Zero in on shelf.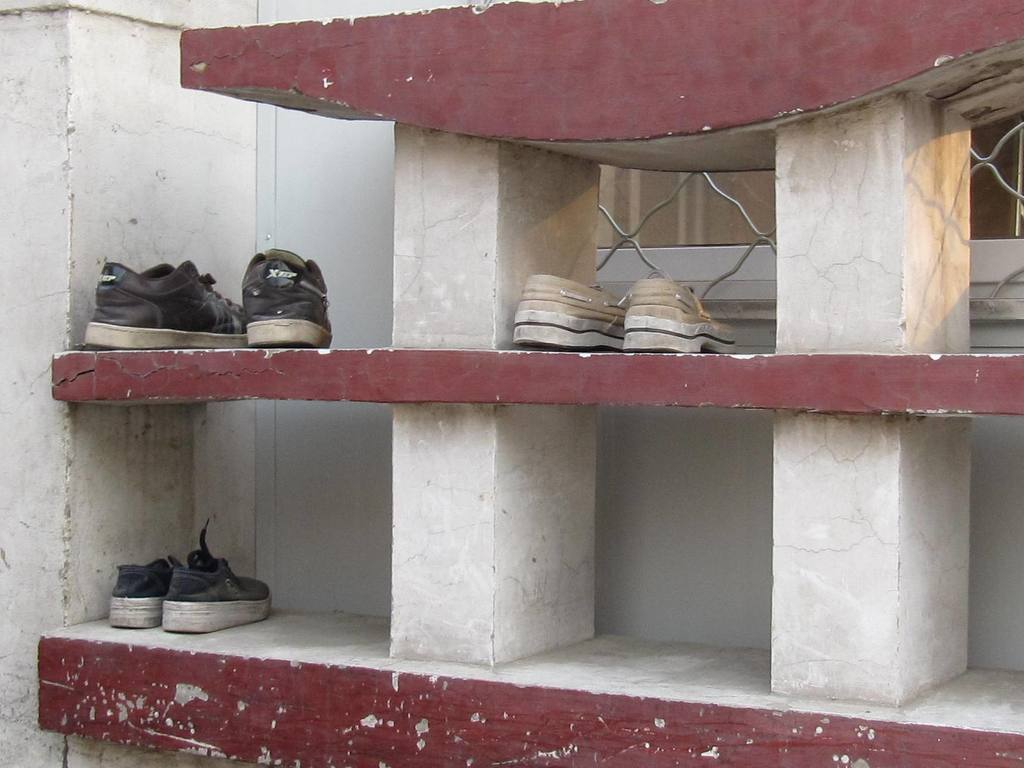
Zeroed in: left=484, top=131, right=776, bottom=355.
